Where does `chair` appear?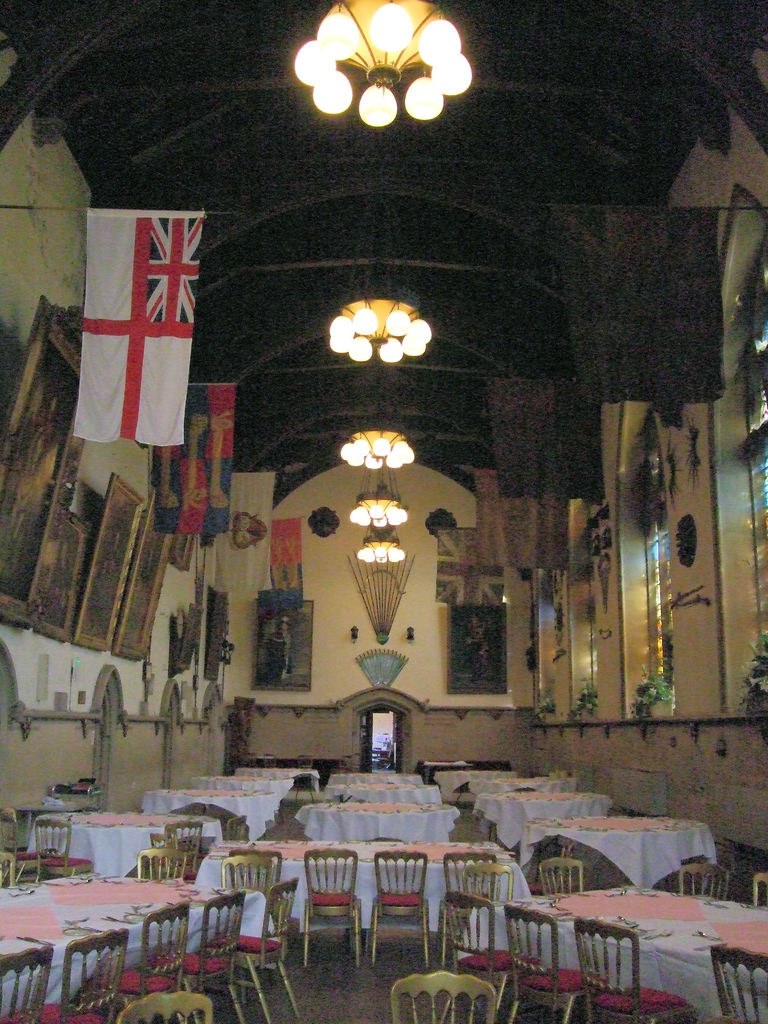
Appears at [4,924,126,1023].
